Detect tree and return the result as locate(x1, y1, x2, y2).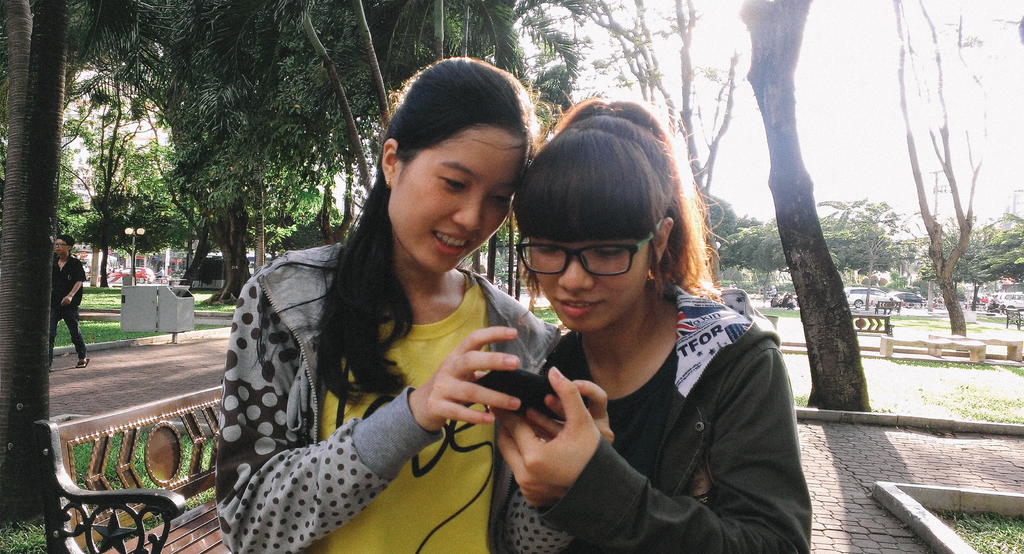
locate(0, 0, 68, 525).
